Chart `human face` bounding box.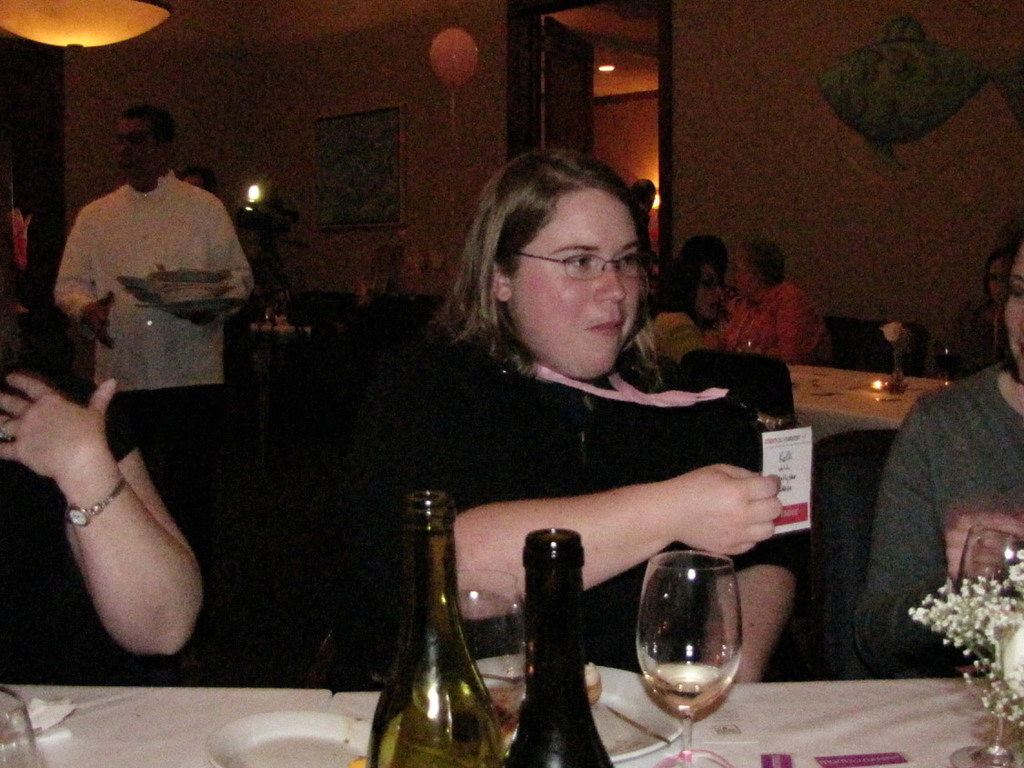
Charted: <box>987,259,1010,299</box>.
